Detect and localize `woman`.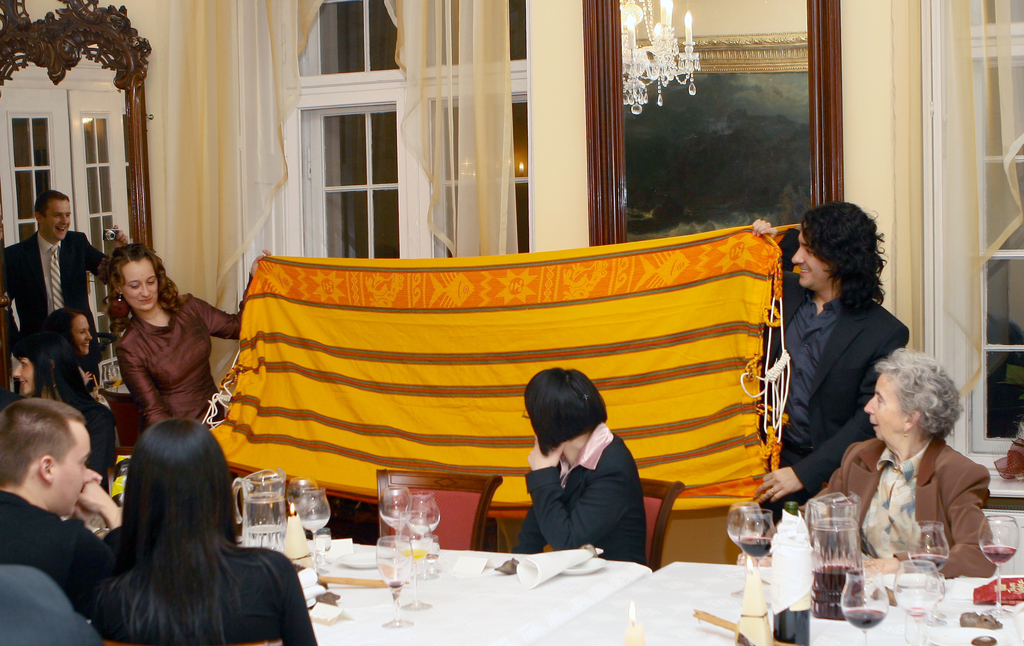
Localized at locate(32, 301, 105, 412).
